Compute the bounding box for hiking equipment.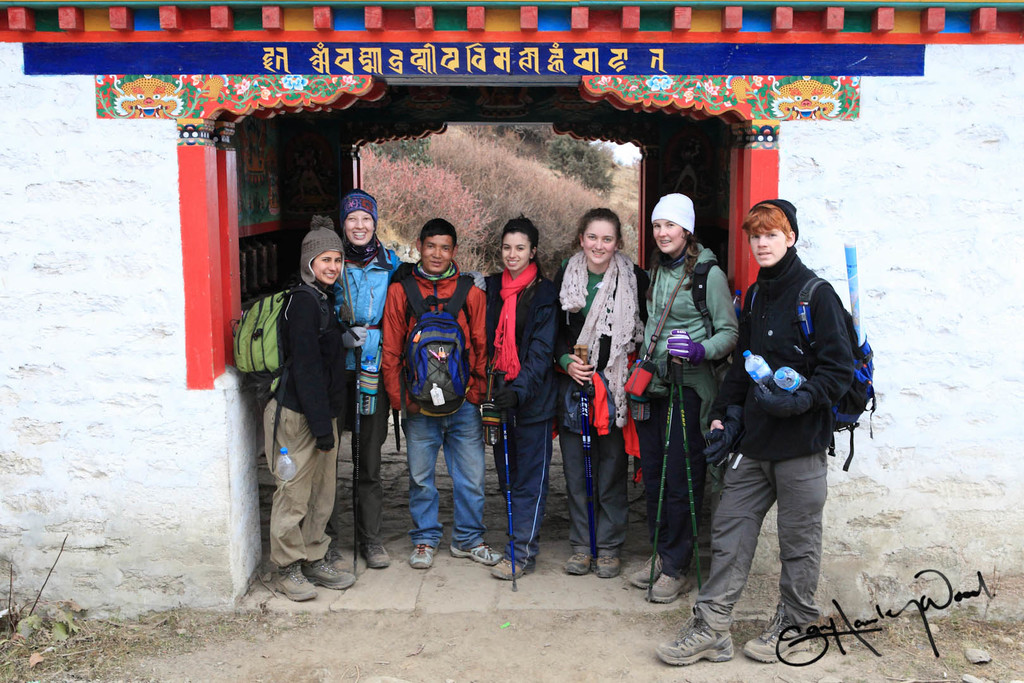
[left=235, top=284, right=328, bottom=400].
